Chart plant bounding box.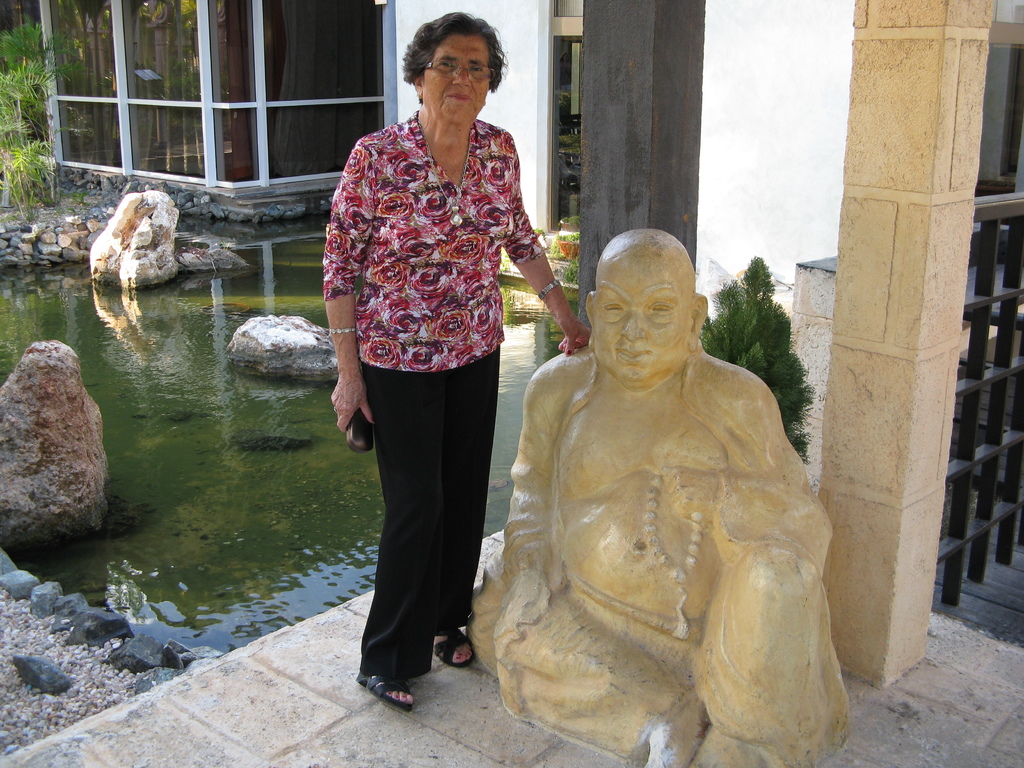
Charted: detection(558, 230, 575, 252).
